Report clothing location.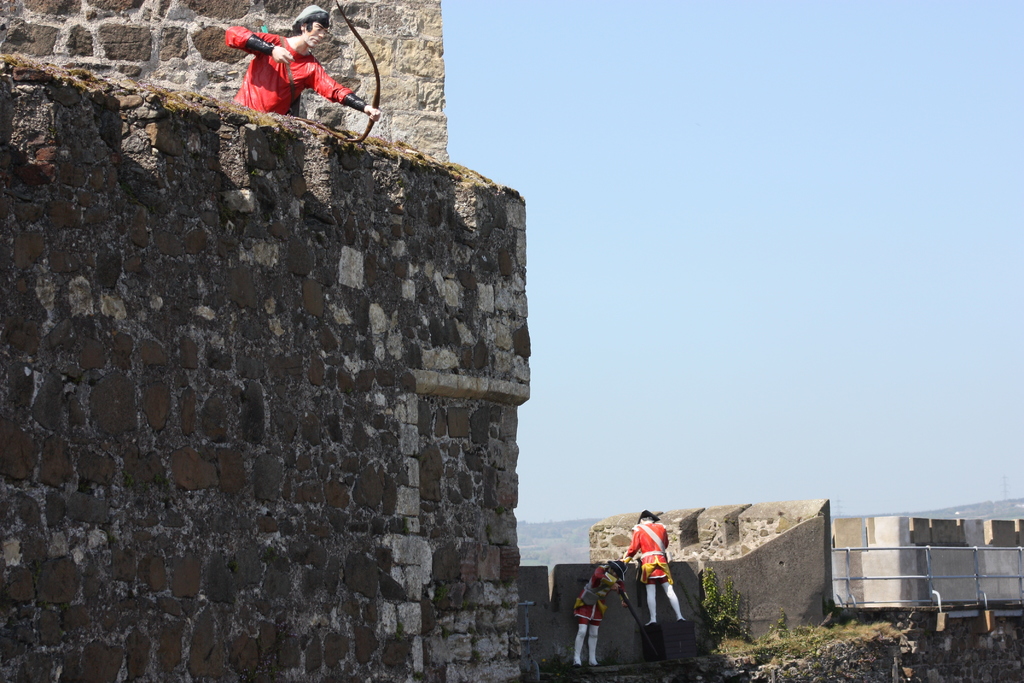
Report: [221, 26, 370, 110].
